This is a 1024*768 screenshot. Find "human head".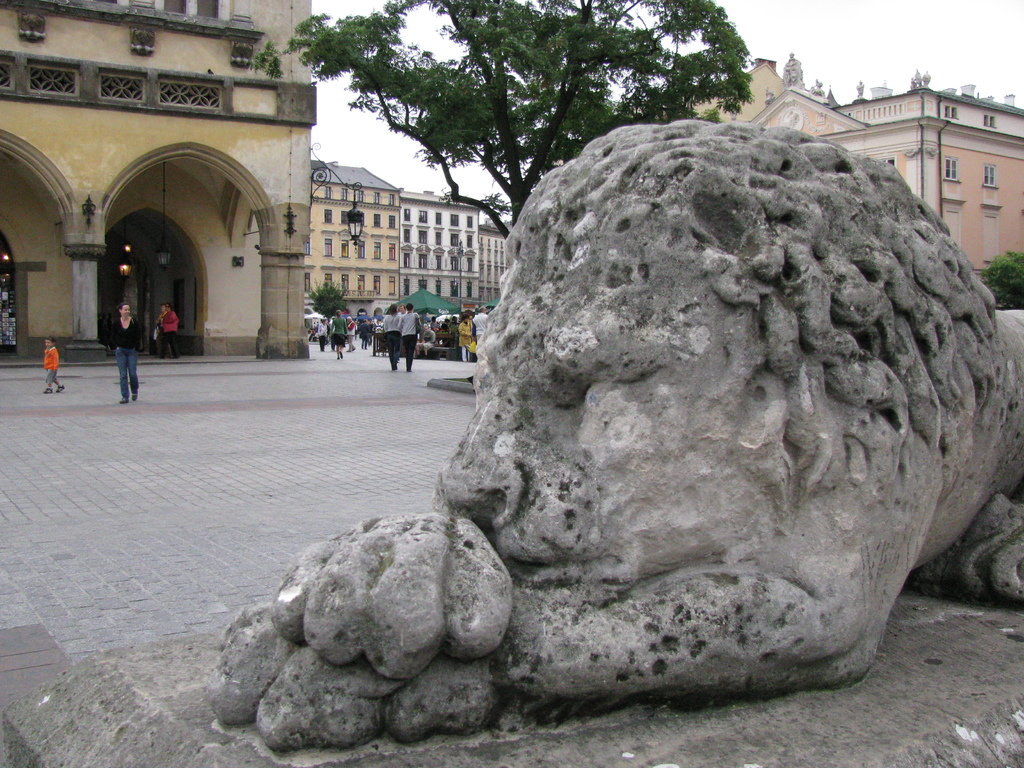
Bounding box: {"x1": 165, "y1": 302, "x2": 173, "y2": 310}.
